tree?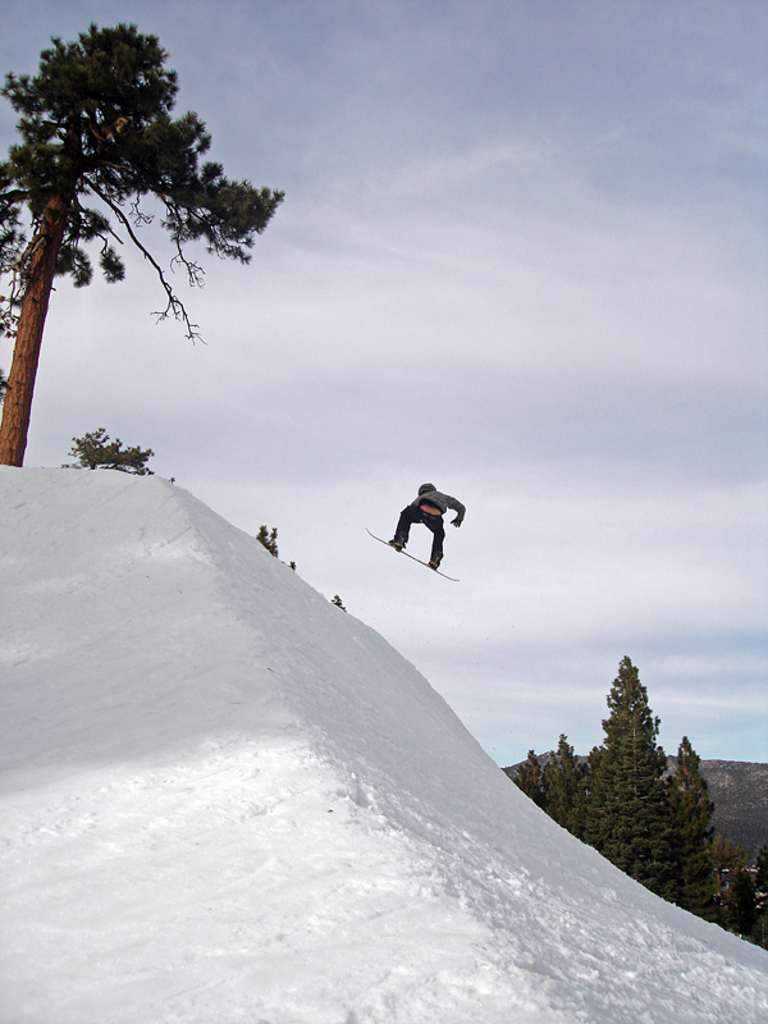
box(234, 517, 298, 567)
